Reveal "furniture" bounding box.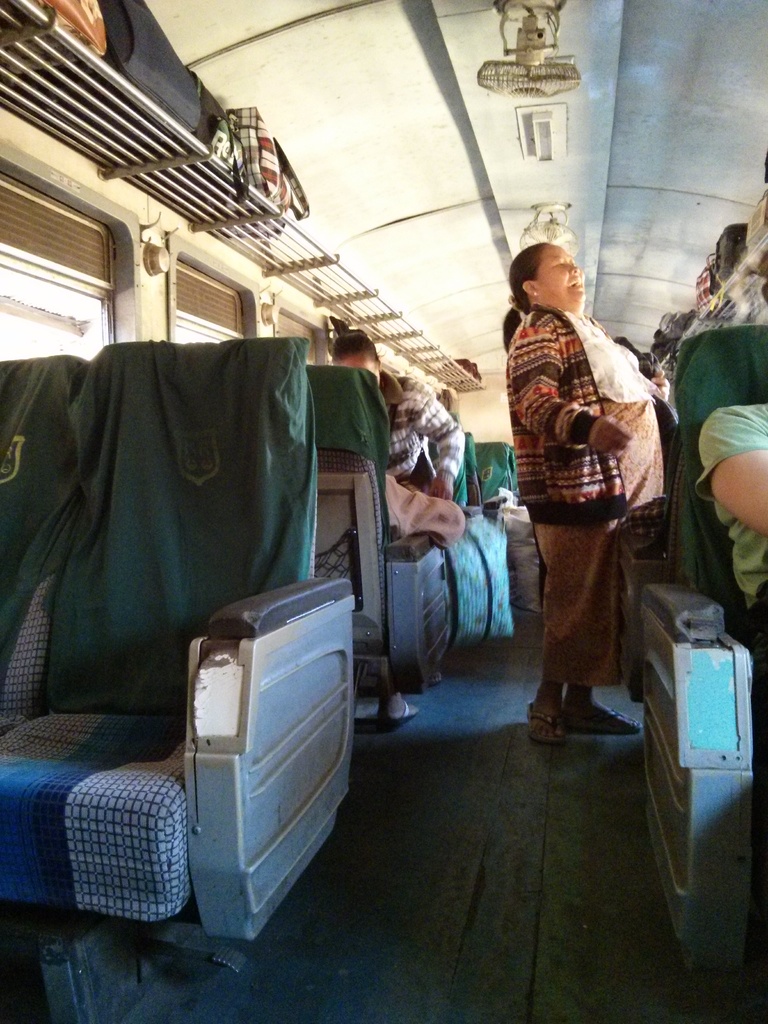
Revealed: select_region(307, 362, 454, 698).
